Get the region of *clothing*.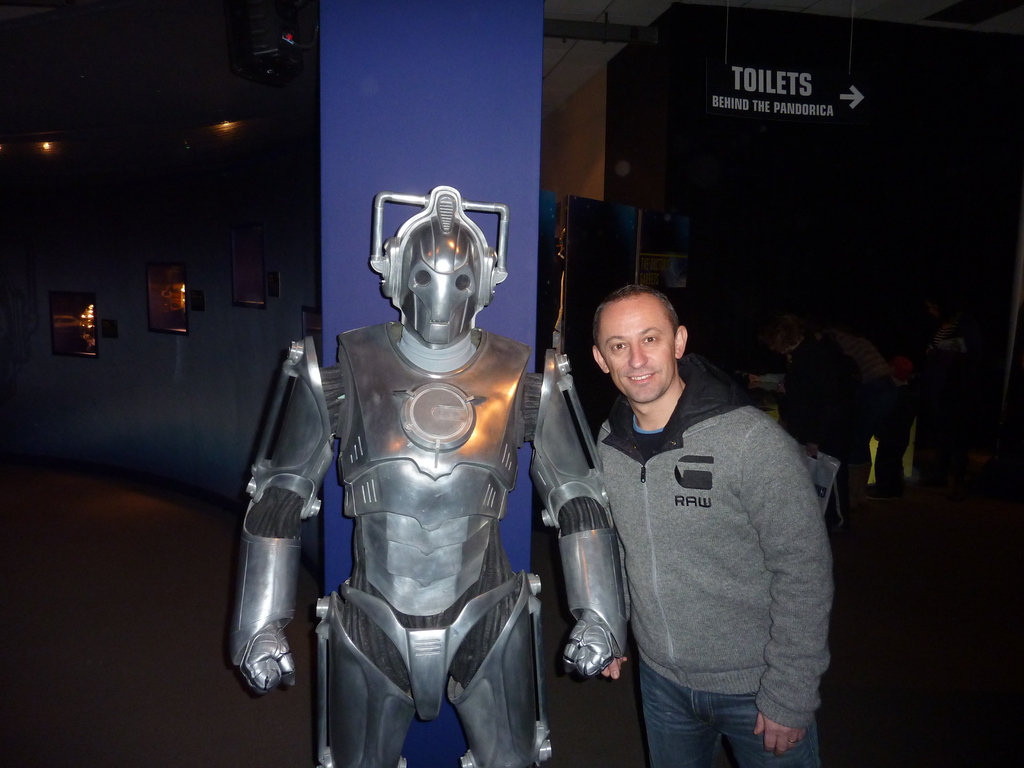
detection(591, 366, 835, 734).
